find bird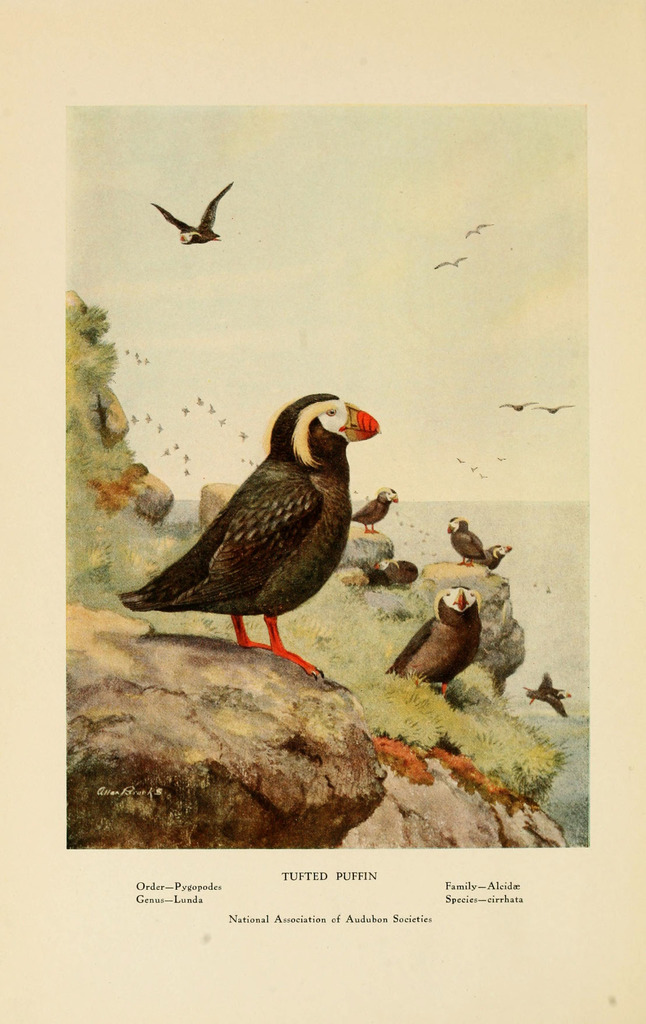
select_region(529, 399, 571, 417)
